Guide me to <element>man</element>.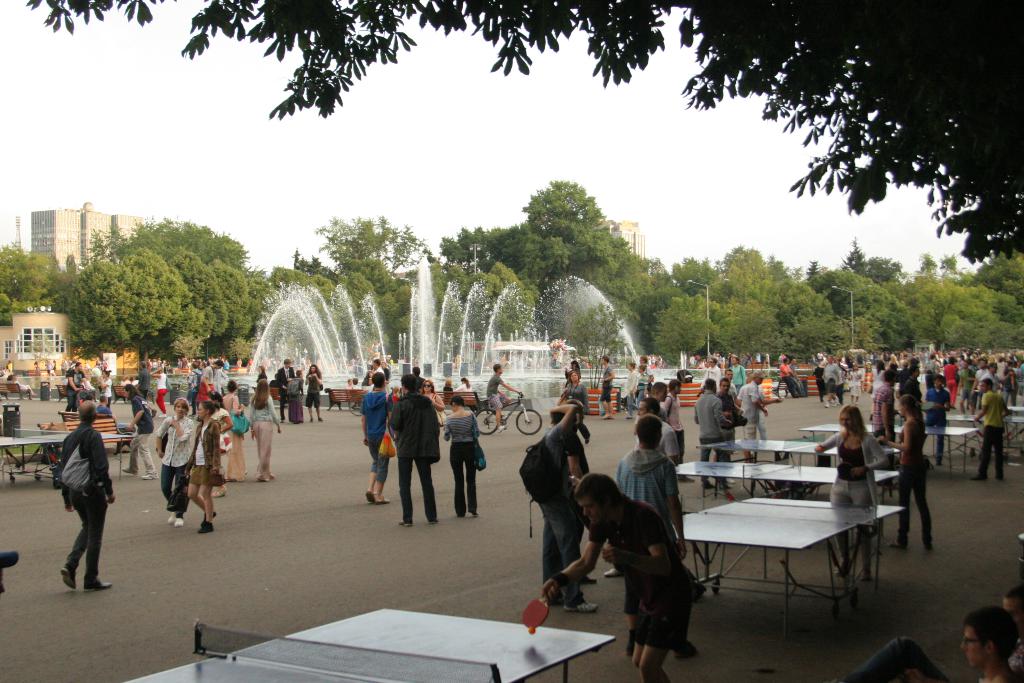
Guidance: detection(204, 363, 218, 392).
